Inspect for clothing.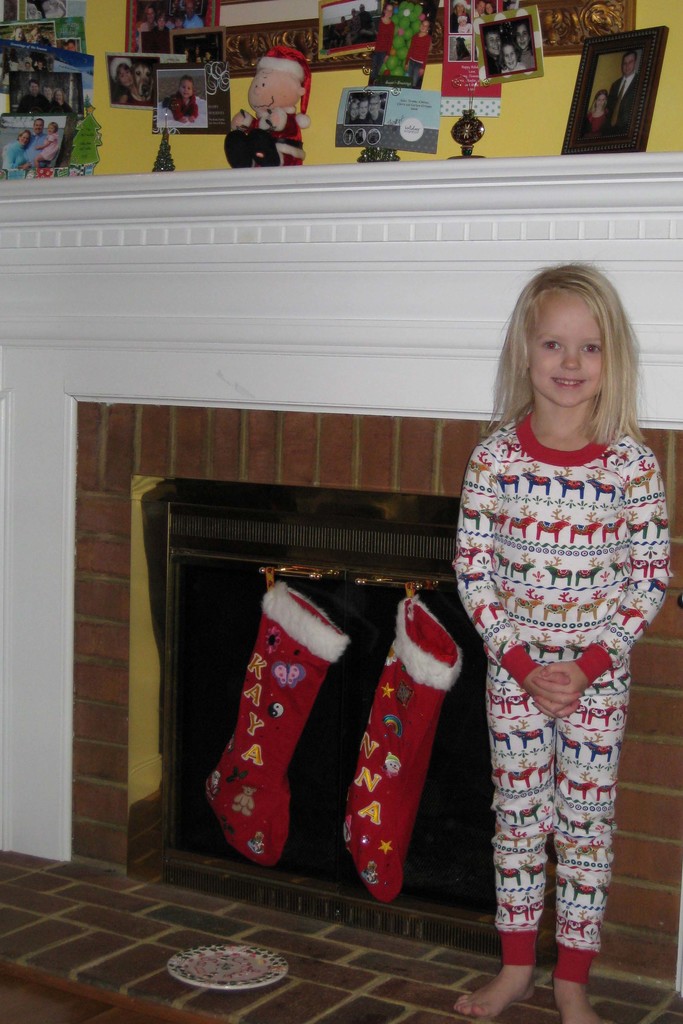
Inspection: locate(406, 33, 431, 90).
